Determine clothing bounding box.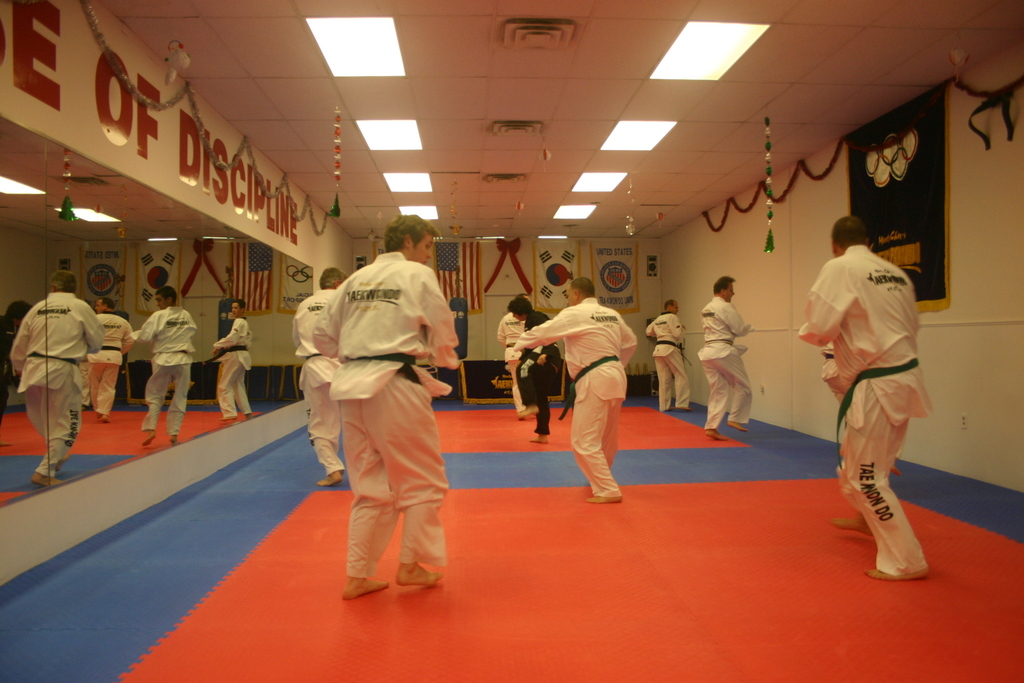
Determined: x1=798 y1=244 x2=935 y2=580.
